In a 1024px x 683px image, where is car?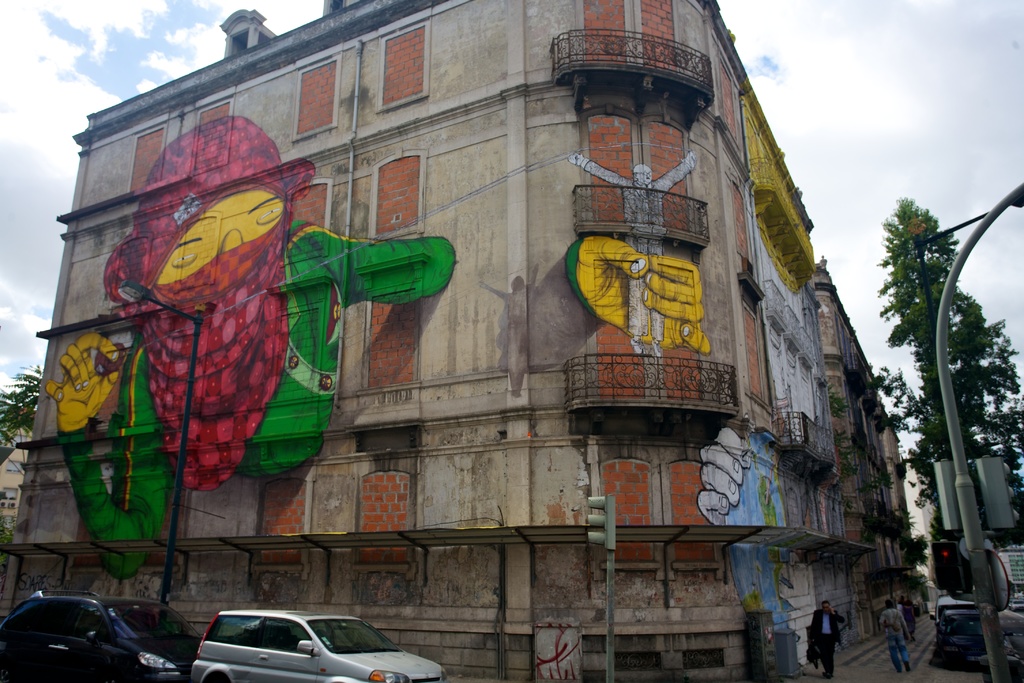
crop(935, 597, 971, 609).
